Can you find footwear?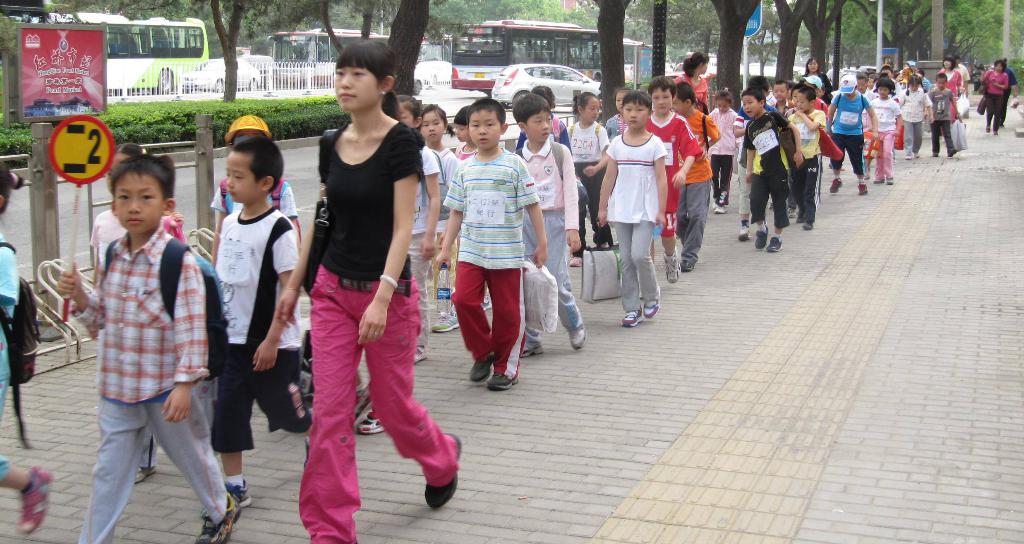
Yes, bounding box: crop(786, 206, 794, 219).
